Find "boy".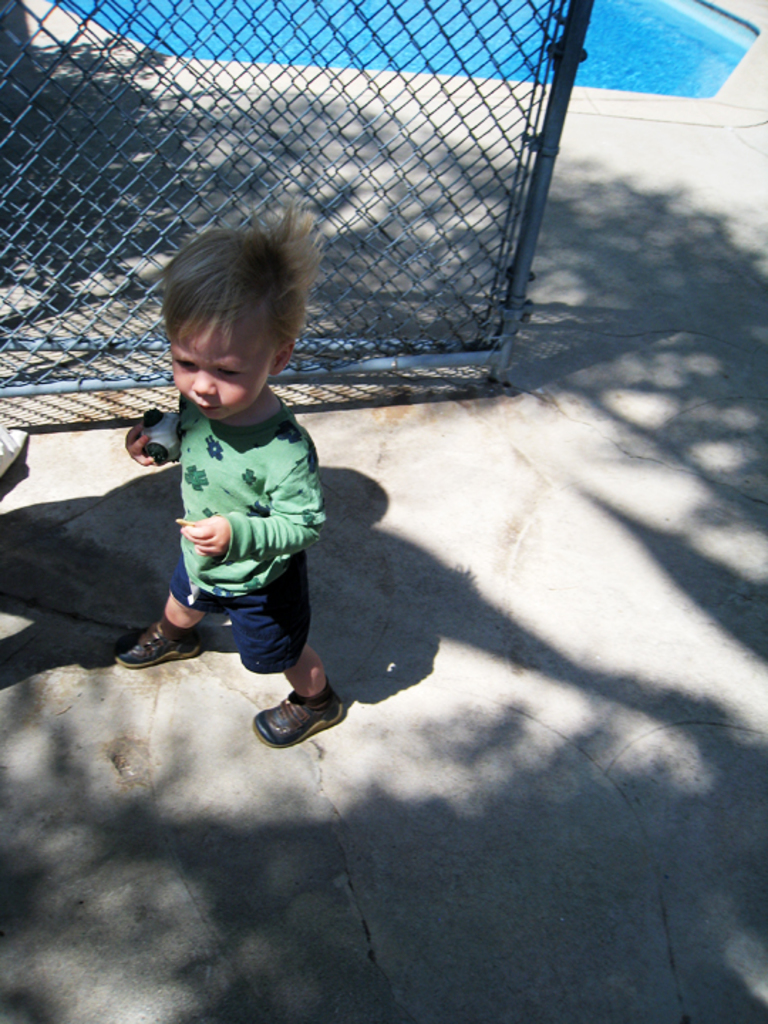
[122,193,331,732].
